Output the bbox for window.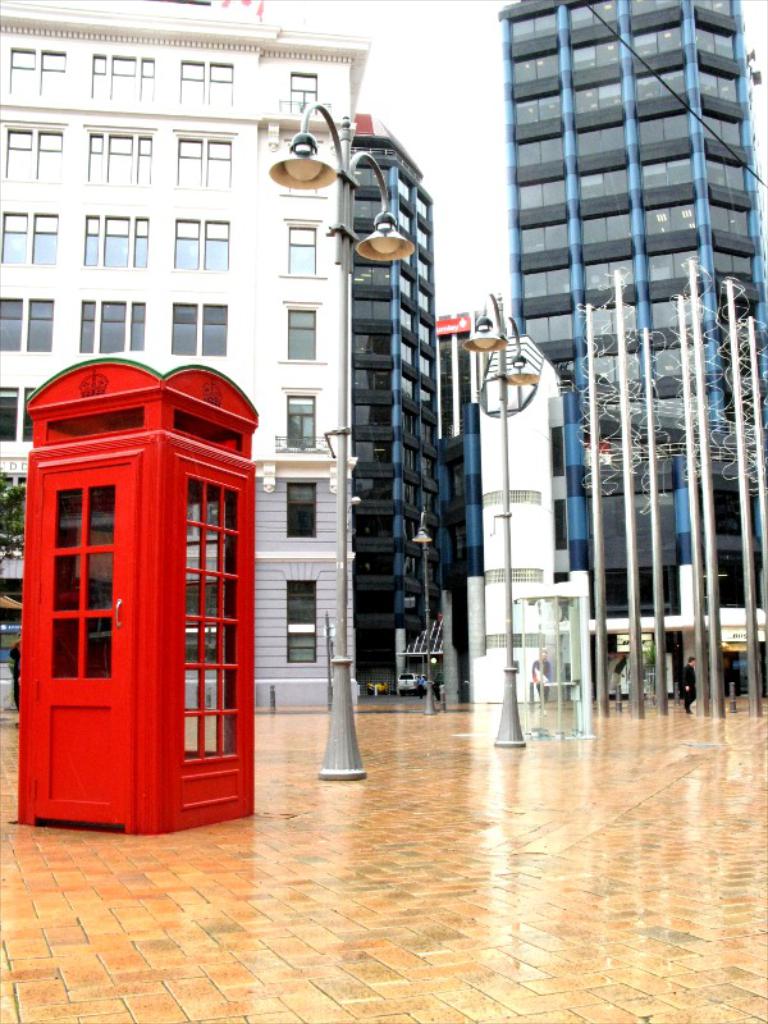
[518, 175, 564, 211].
